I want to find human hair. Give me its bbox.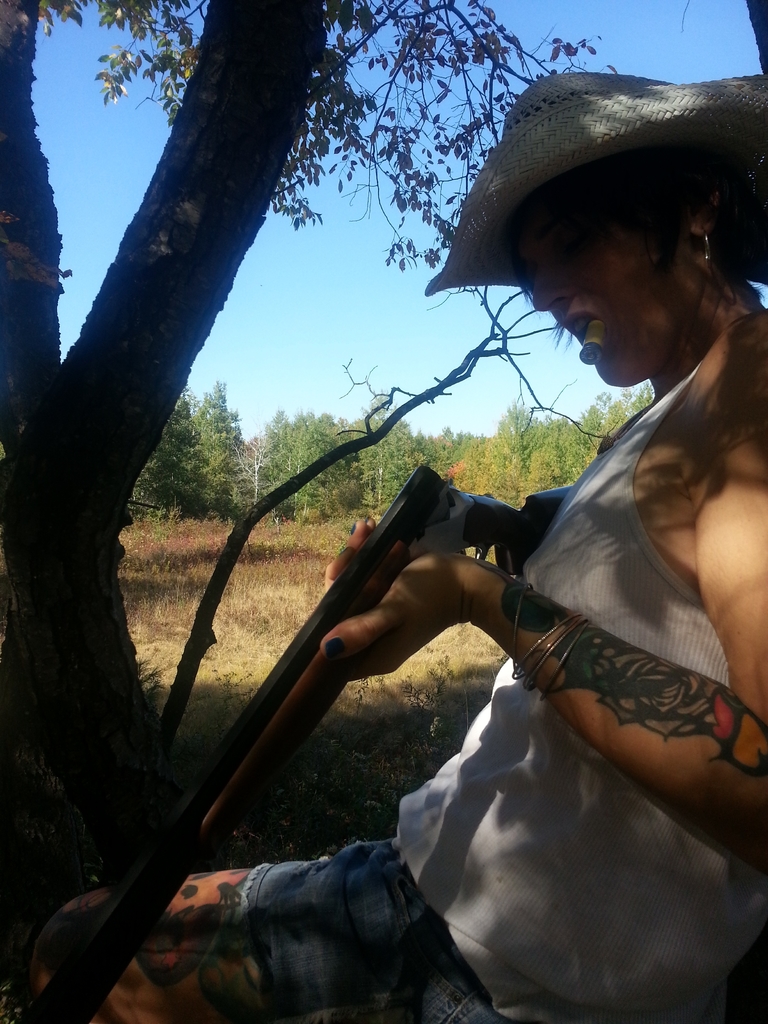
<bbox>607, 147, 767, 285</bbox>.
